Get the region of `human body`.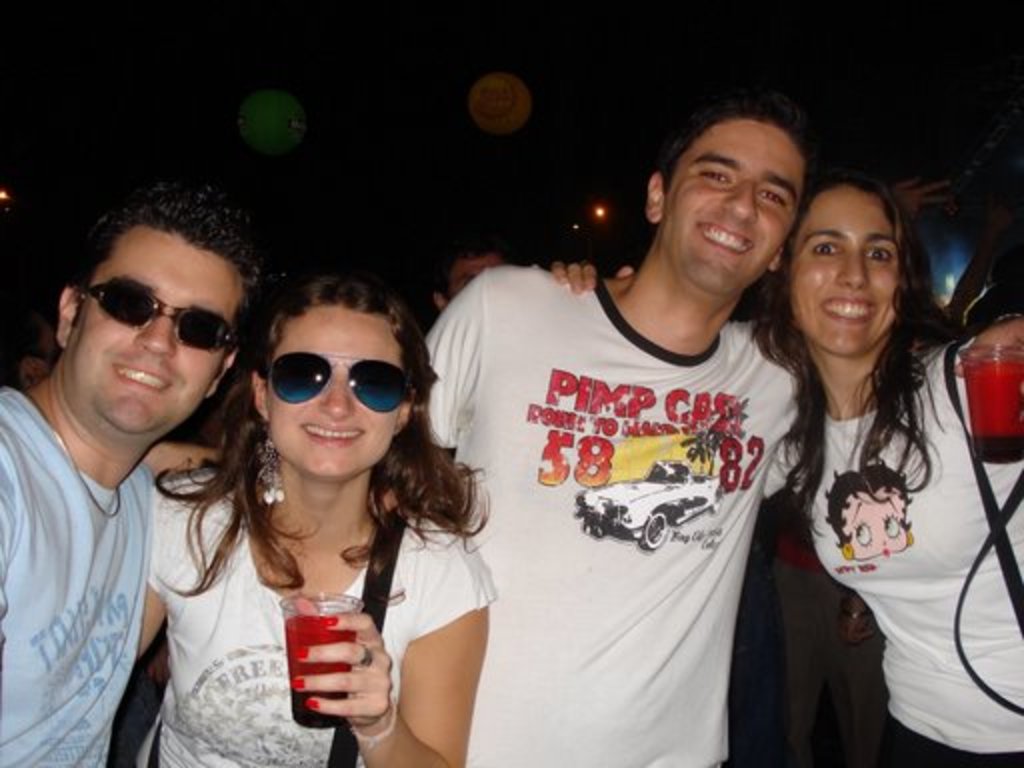
Rect(144, 270, 500, 766).
